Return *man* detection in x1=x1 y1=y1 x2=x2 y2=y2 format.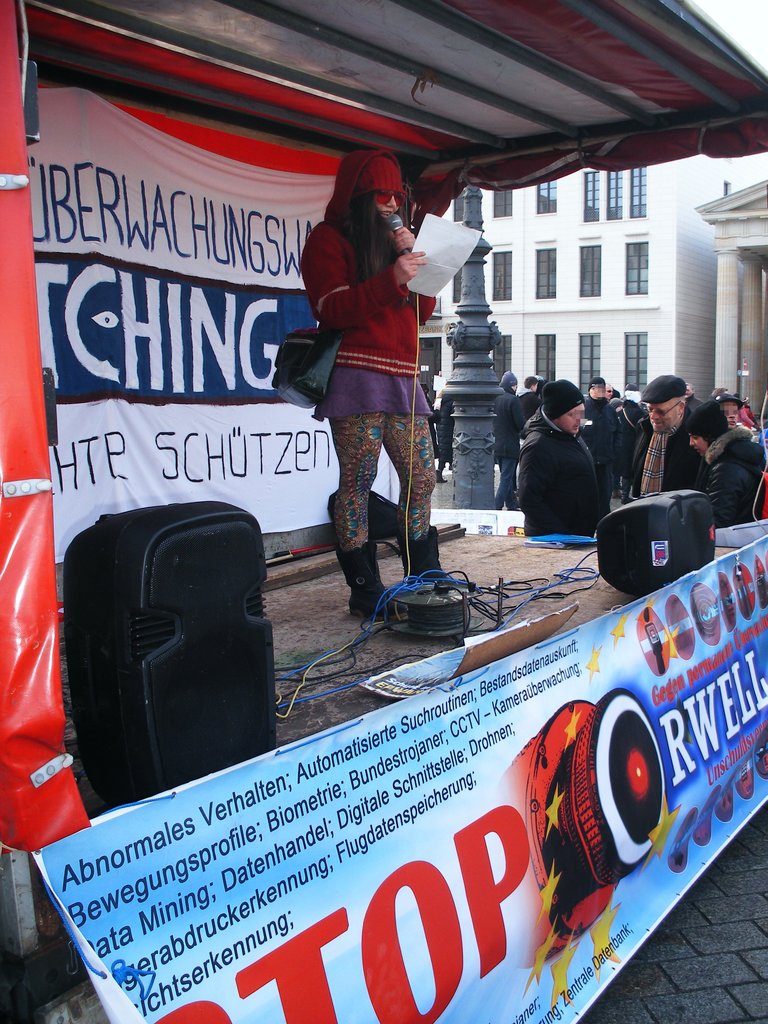
x1=518 y1=375 x2=634 y2=531.
